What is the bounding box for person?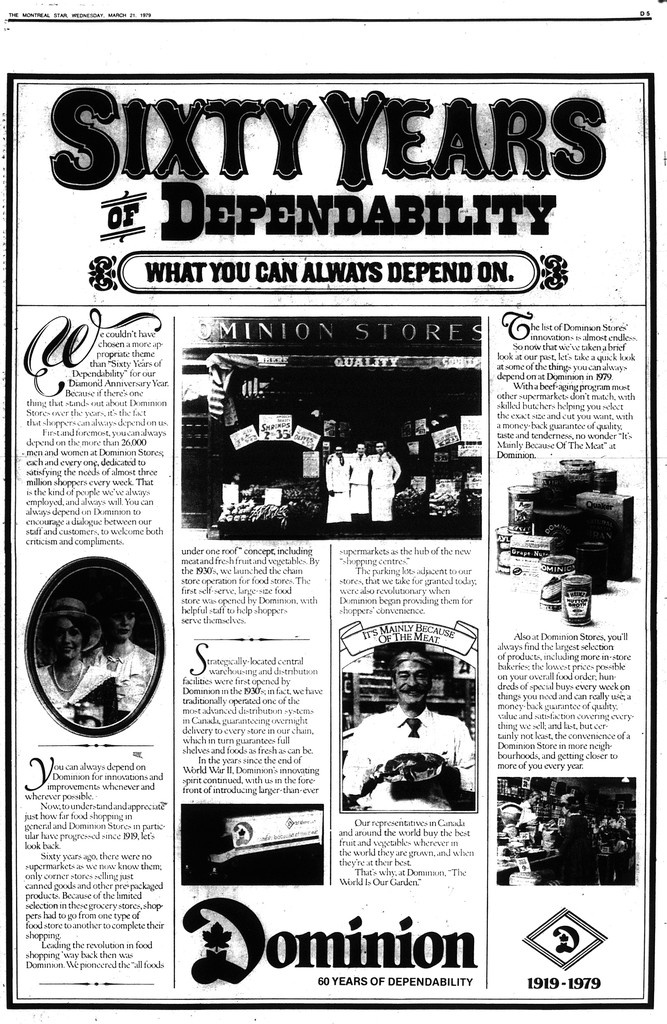
328 442 391 513.
